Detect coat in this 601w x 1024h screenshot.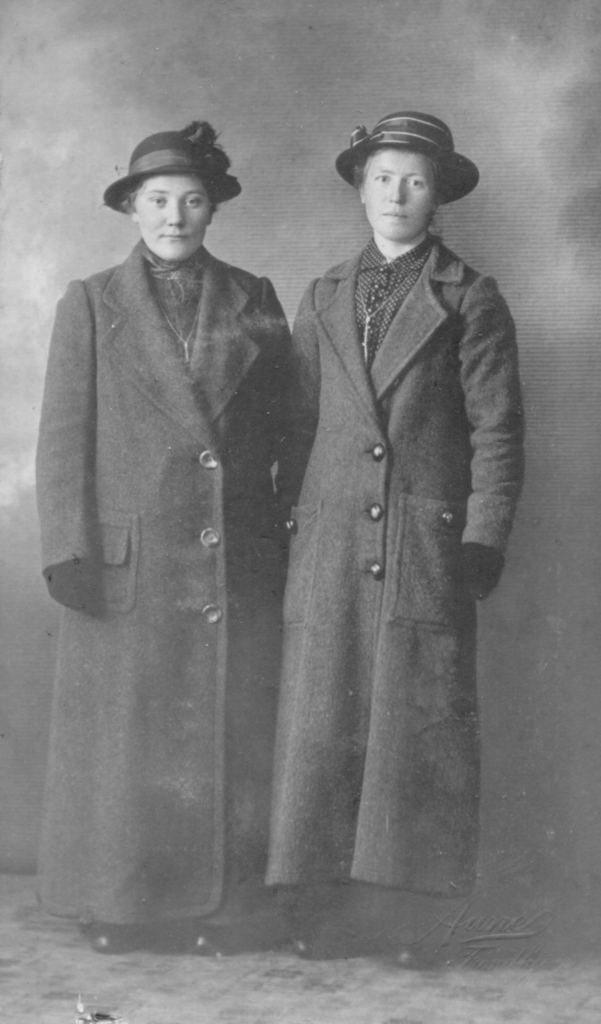
Detection: <box>18,230,310,932</box>.
